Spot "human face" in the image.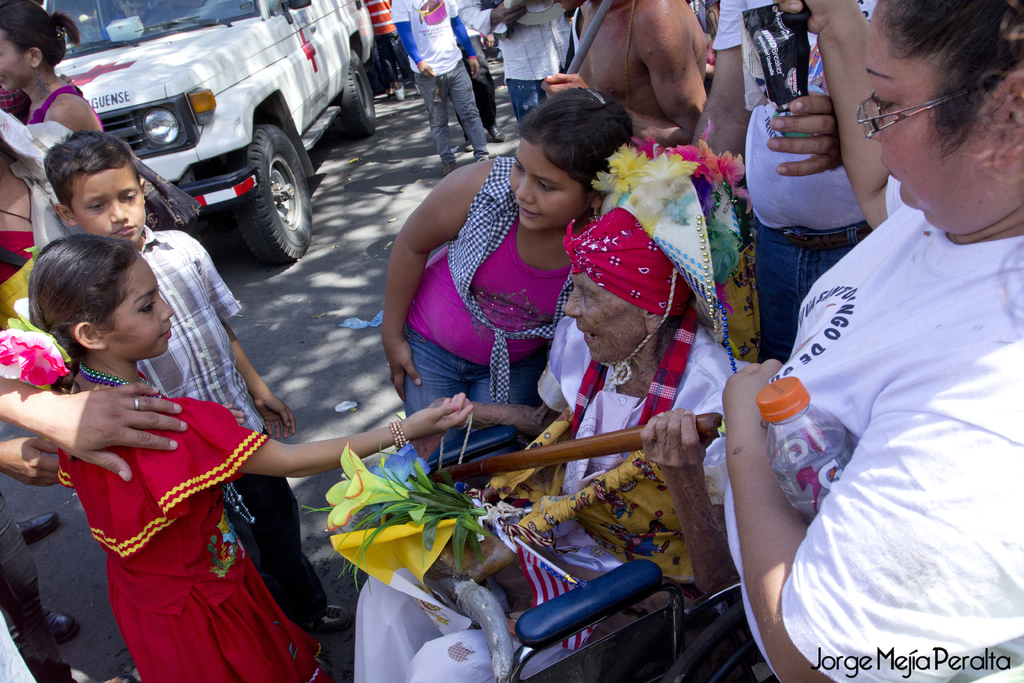
"human face" found at x1=0, y1=38, x2=31, y2=97.
